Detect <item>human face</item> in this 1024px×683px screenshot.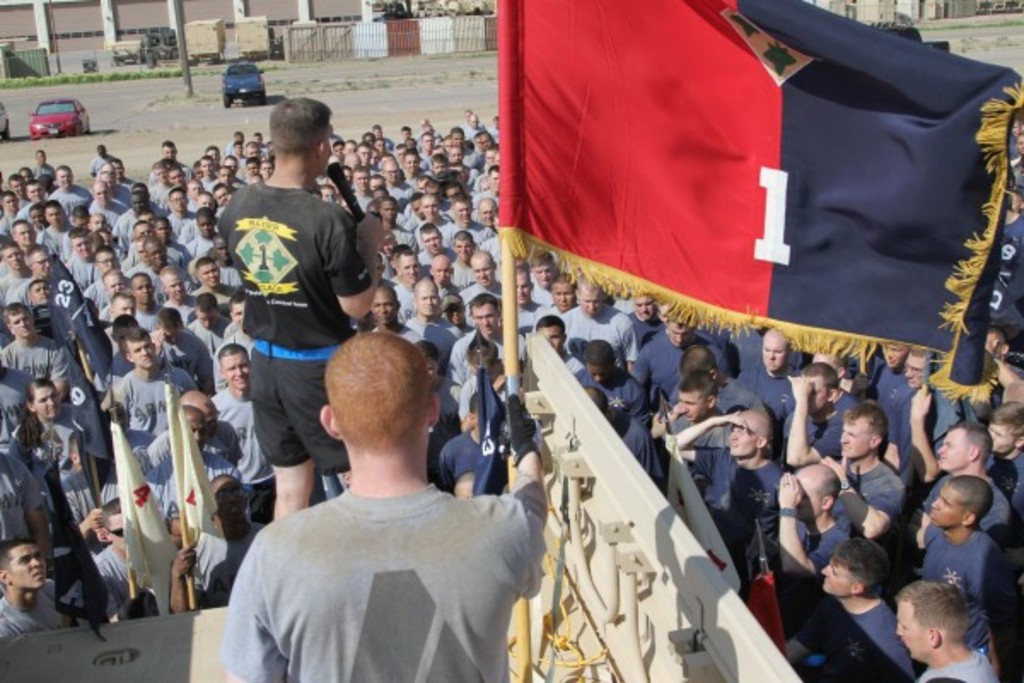
Detection: bbox=[36, 384, 68, 420].
